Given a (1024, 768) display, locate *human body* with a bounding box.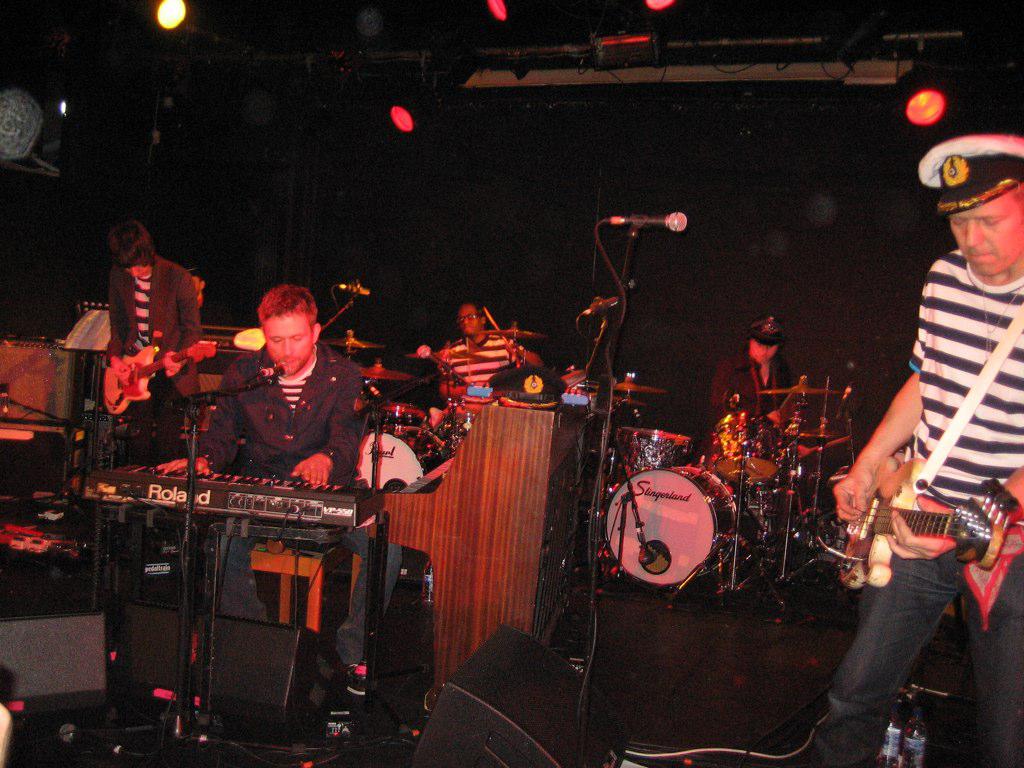
Located: left=816, top=76, right=1012, bottom=766.
